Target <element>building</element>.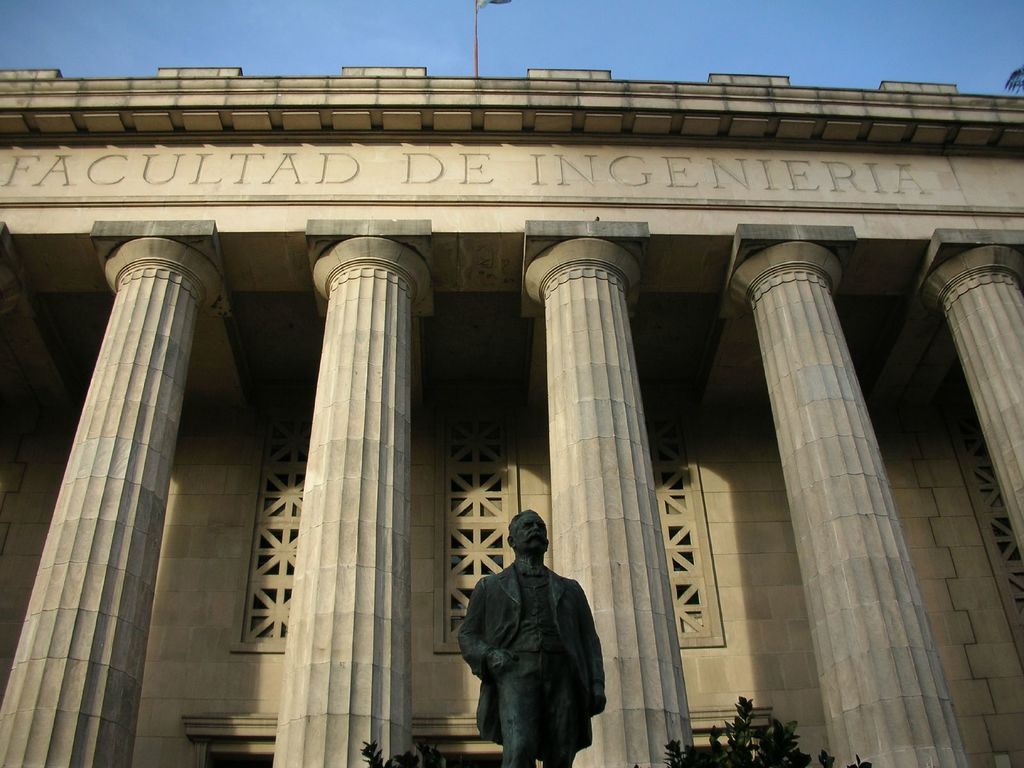
Target region: BBox(0, 65, 1023, 767).
